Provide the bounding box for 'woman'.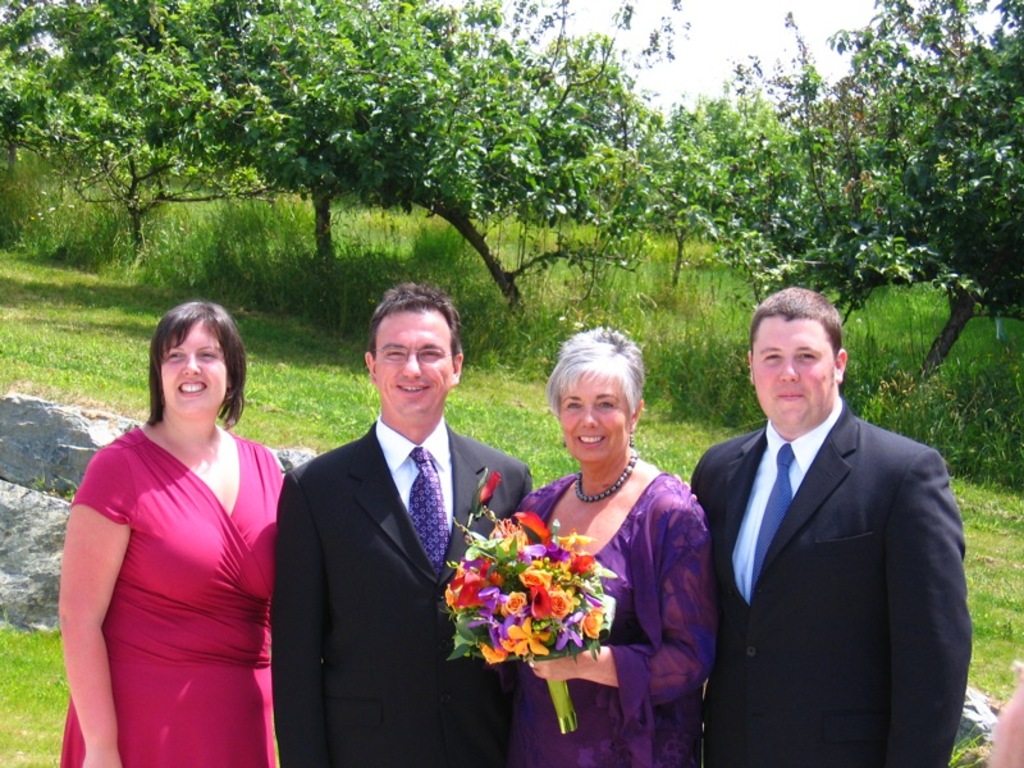
{"x1": 498, "y1": 324, "x2": 718, "y2": 767}.
